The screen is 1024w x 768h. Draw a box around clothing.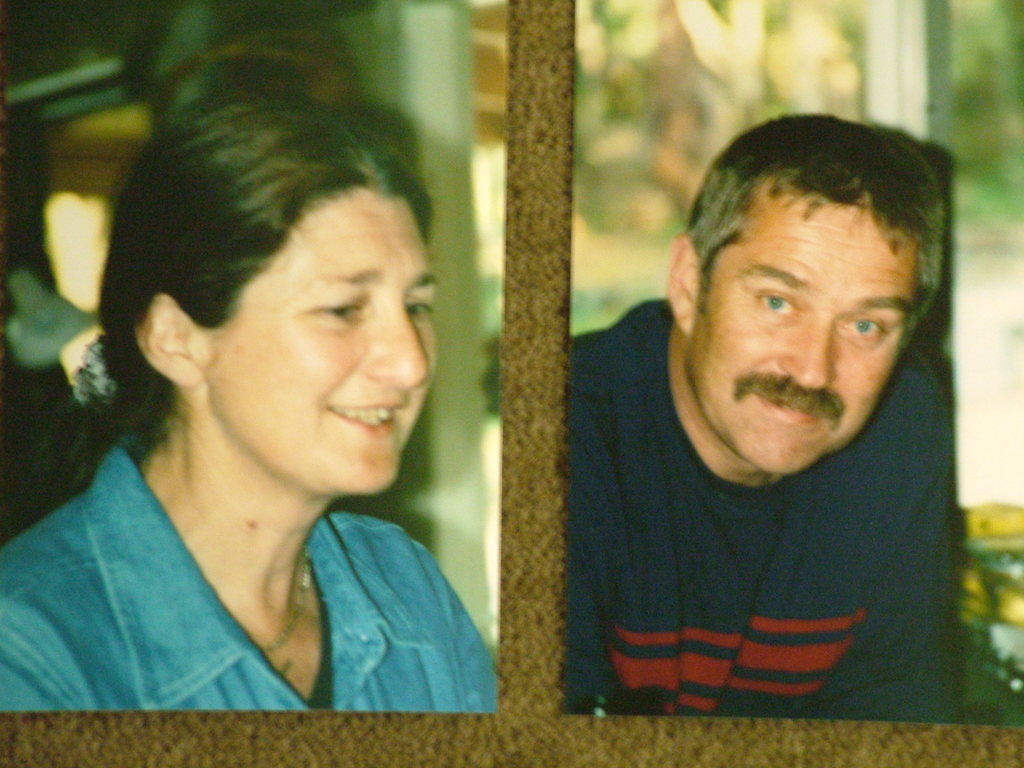
box(20, 424, 515, 731).
